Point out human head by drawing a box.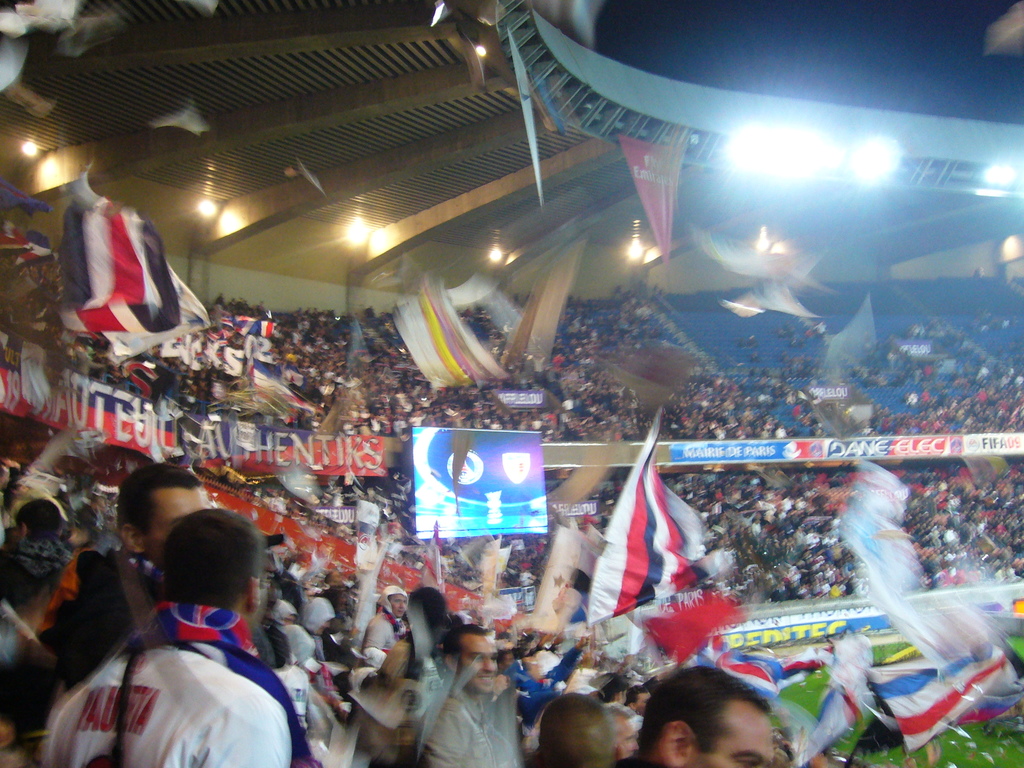
locate(403, 584, 452, 637).
